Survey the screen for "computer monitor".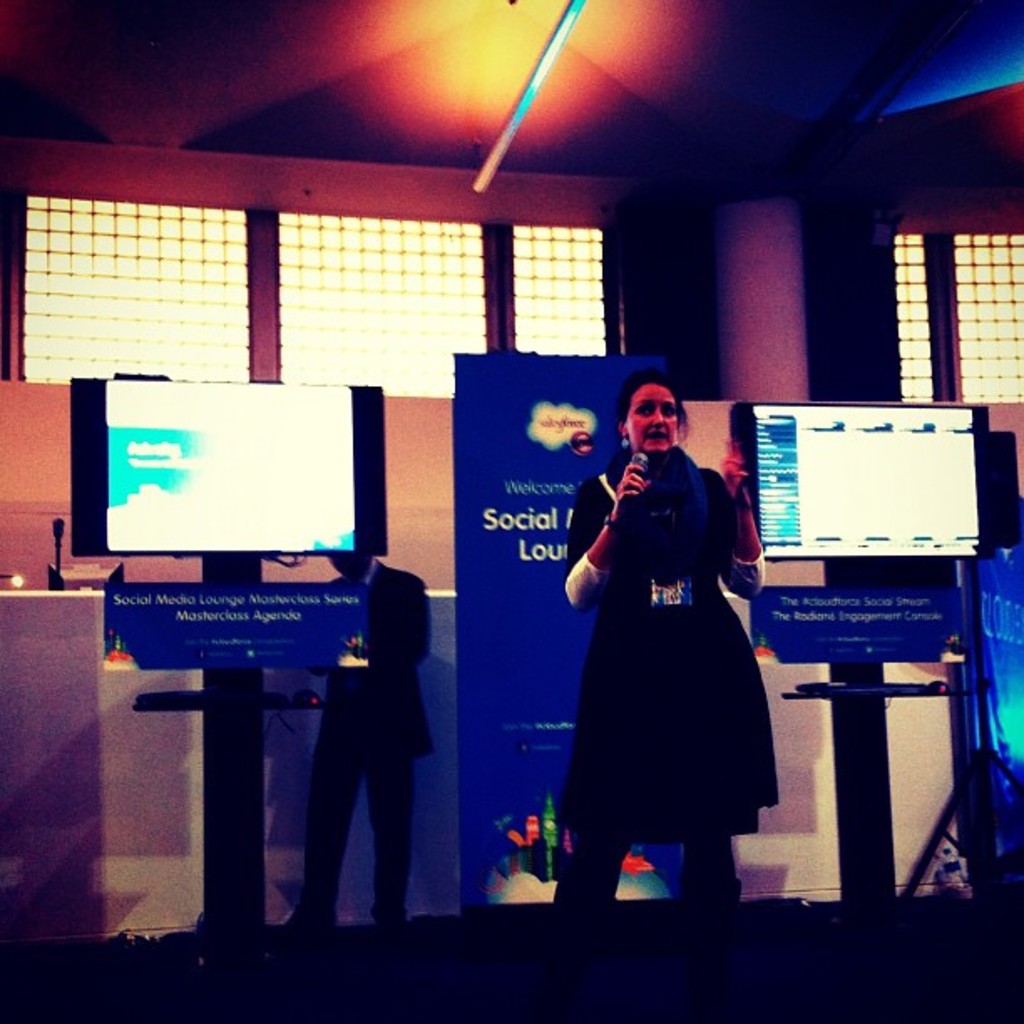
Survey found: (49, 383, 368, 601).
